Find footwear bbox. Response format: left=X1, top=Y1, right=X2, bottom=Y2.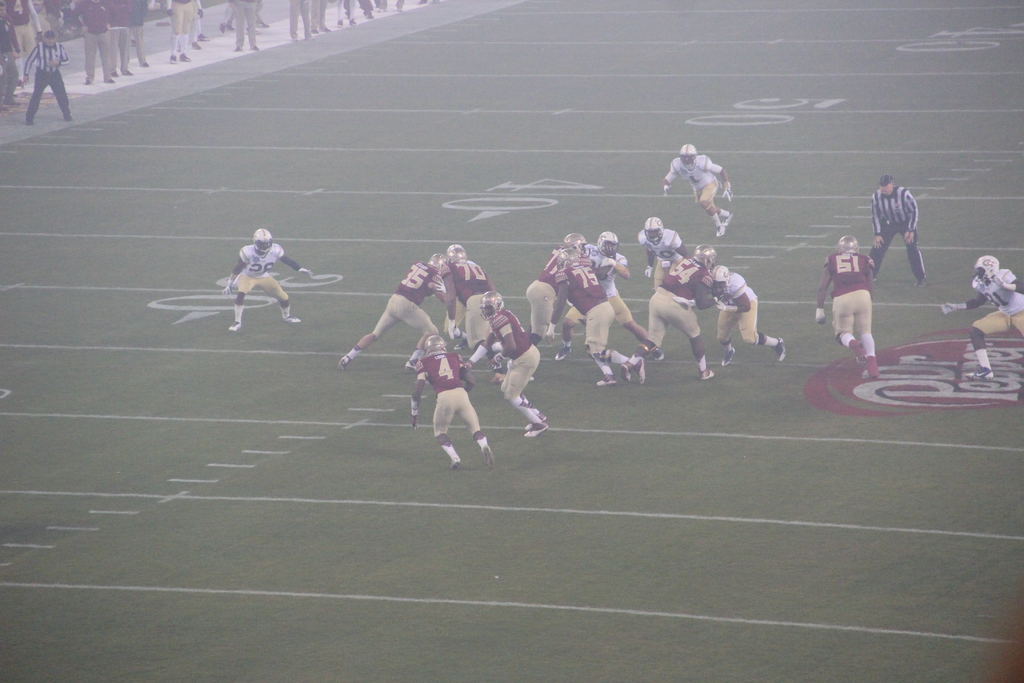
left=862, top=363, right=879, bottom=377.
